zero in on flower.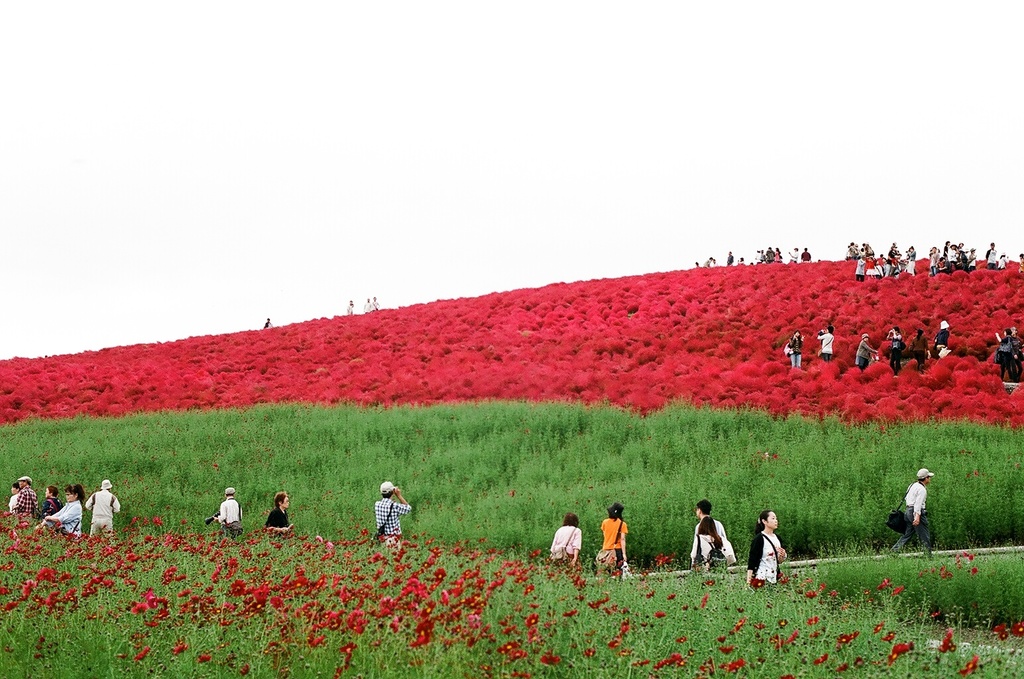
Zeroed in: <region>773, 636, 785, 652</region>.
